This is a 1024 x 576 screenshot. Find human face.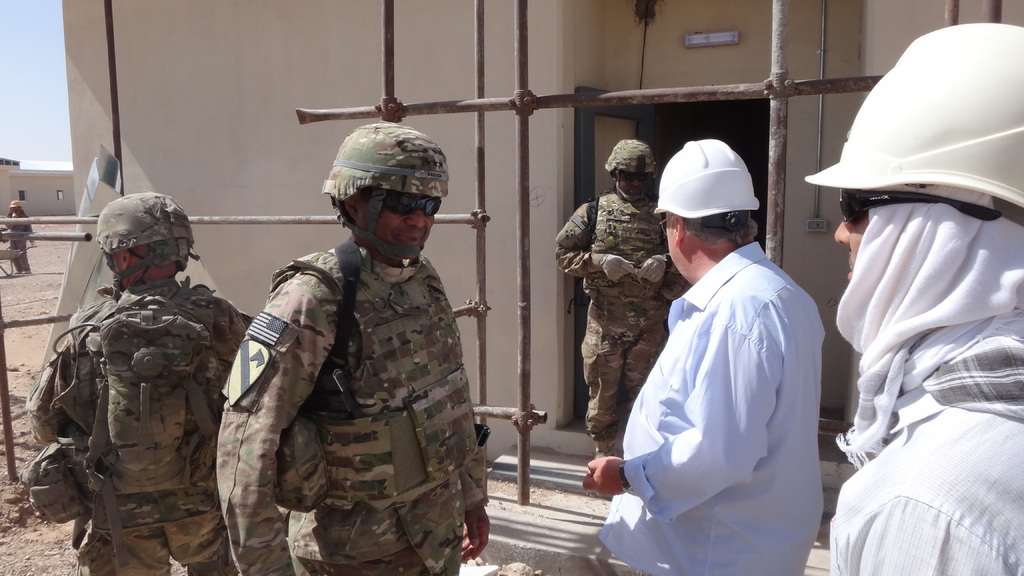
Bounding box: <bbox>835, 213, 869, 280</bbox>.
